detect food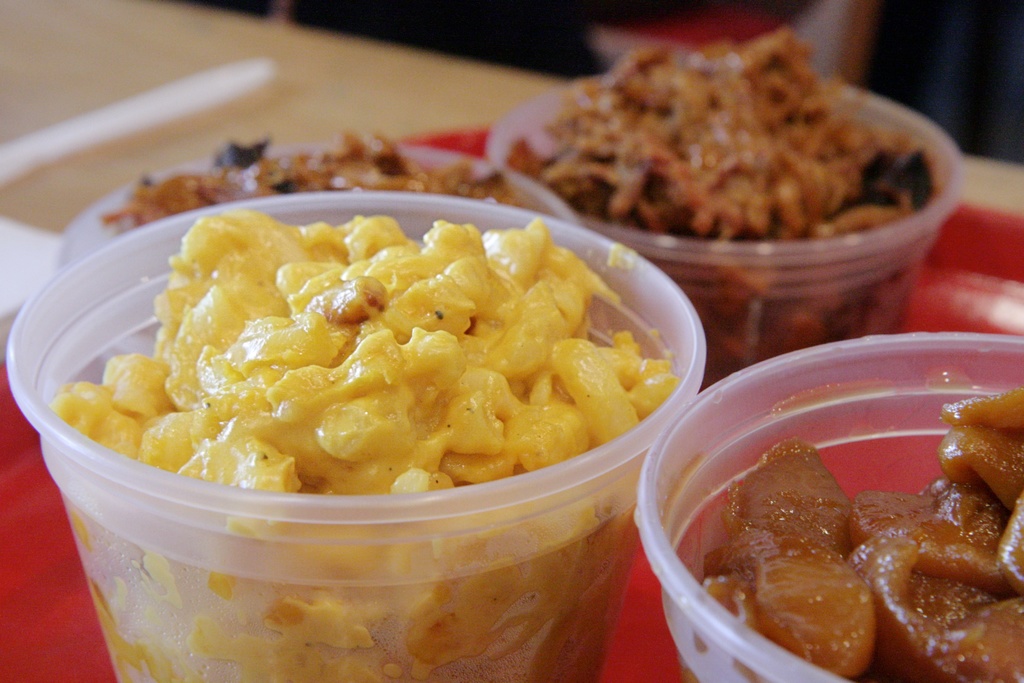
region(660, 400, 1007, 673)
